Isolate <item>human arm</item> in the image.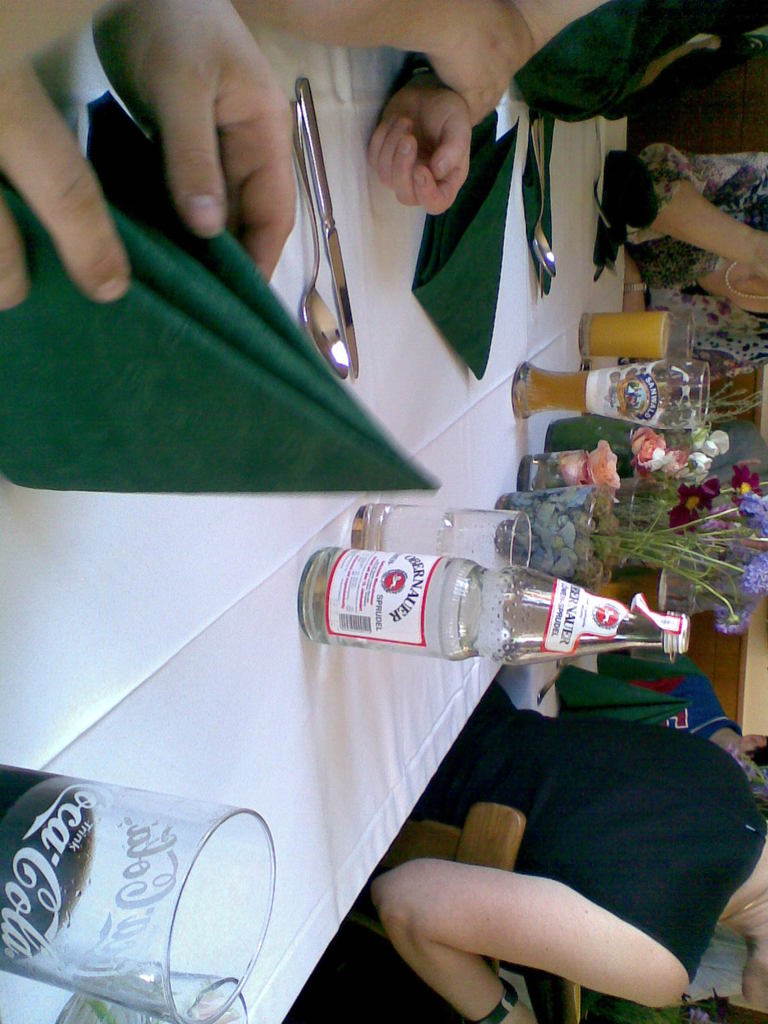
Isolated region: bbox=(0, 0, 142, 305).
